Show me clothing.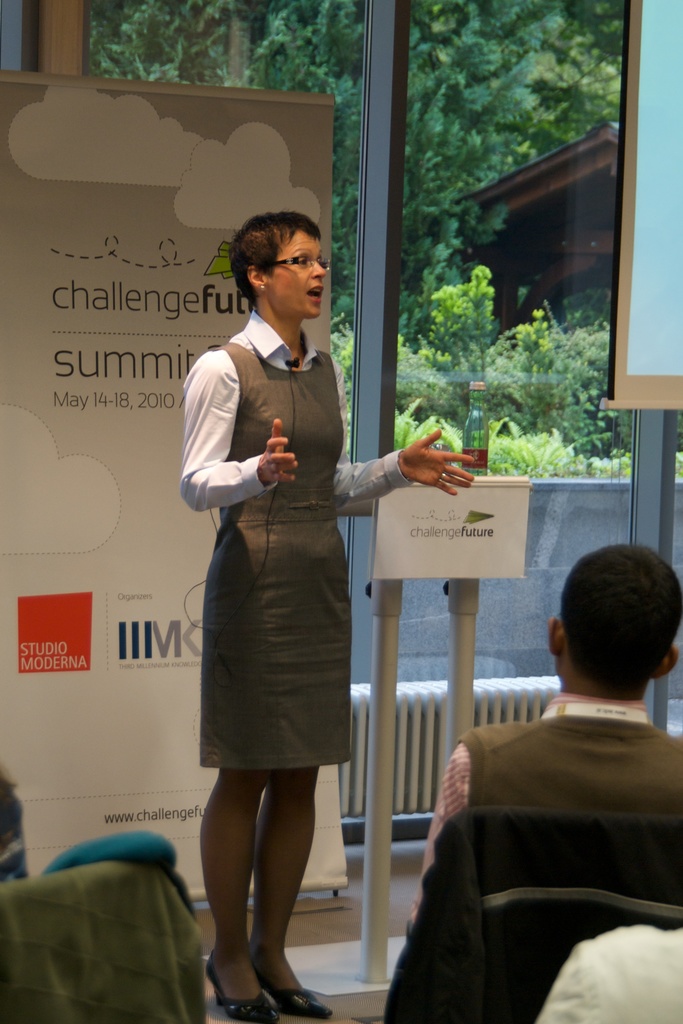
clothing is here: [395,694,682,960].
